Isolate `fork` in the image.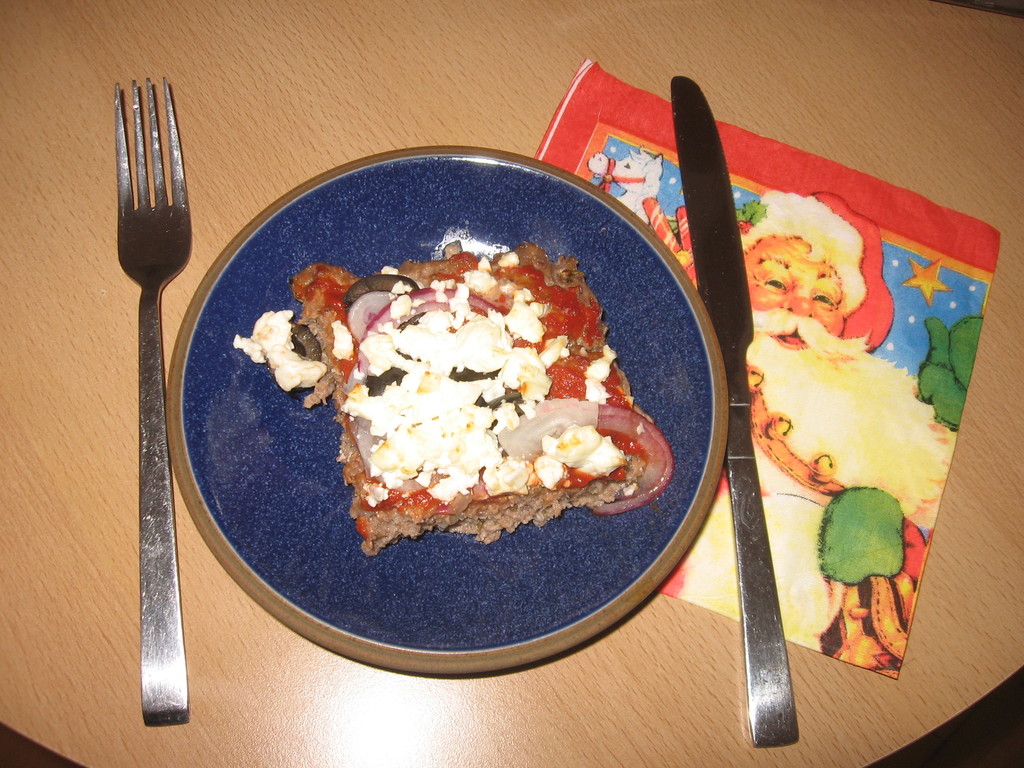
Isolated region: (115,79,192,728).
